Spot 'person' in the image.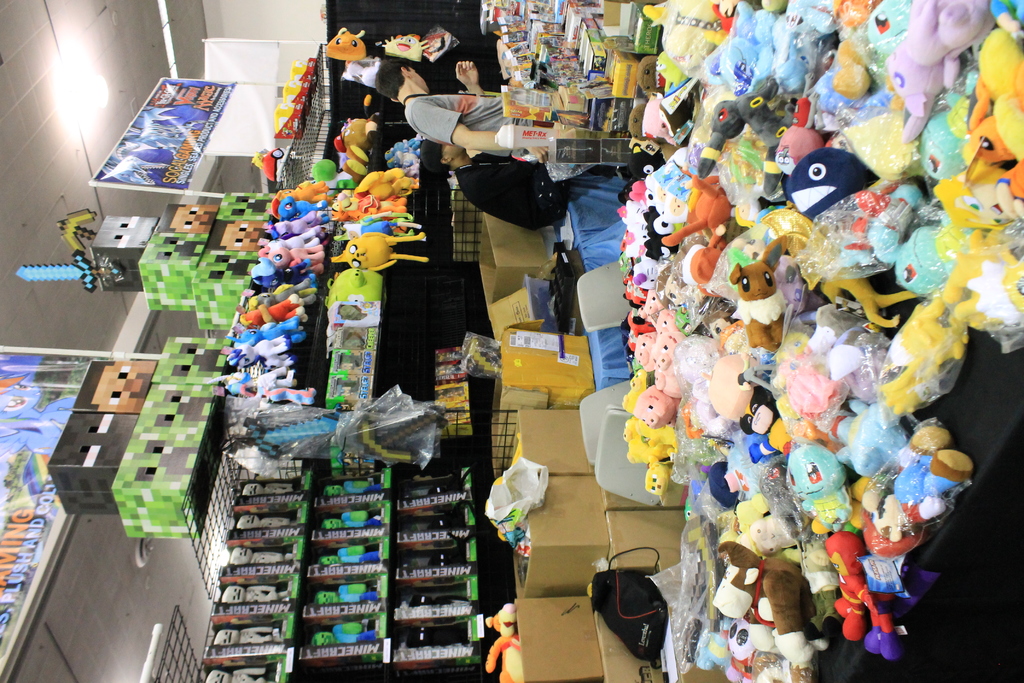
'person' found at {"x1": 375, "y1": 56, "x2": 555, "y2": 167}.
